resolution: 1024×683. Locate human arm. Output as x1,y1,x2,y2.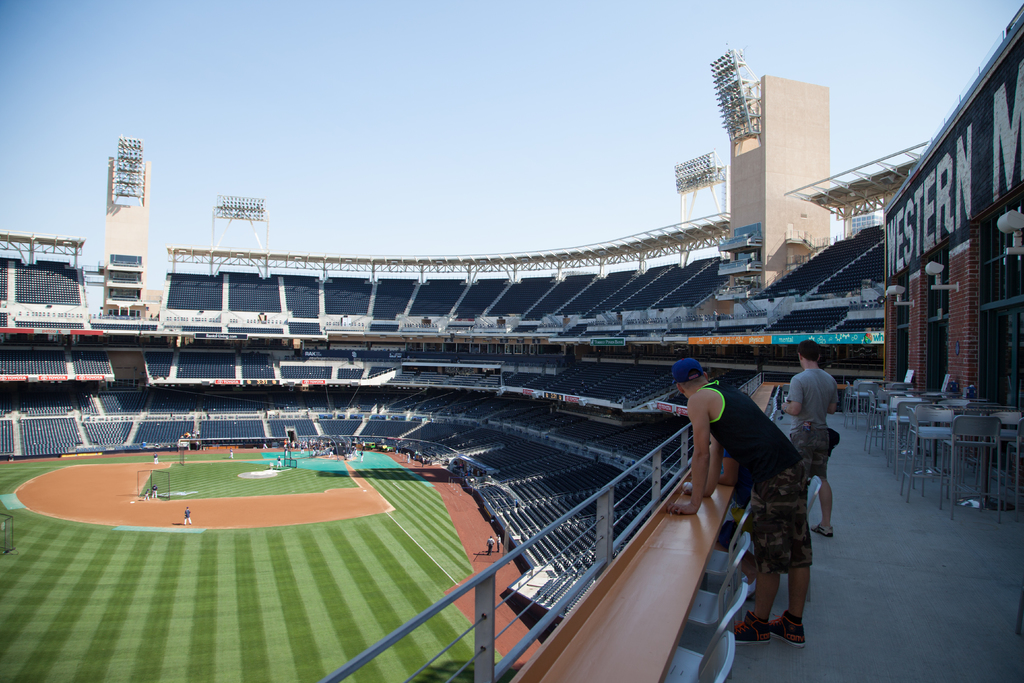
826,406,840,413.
